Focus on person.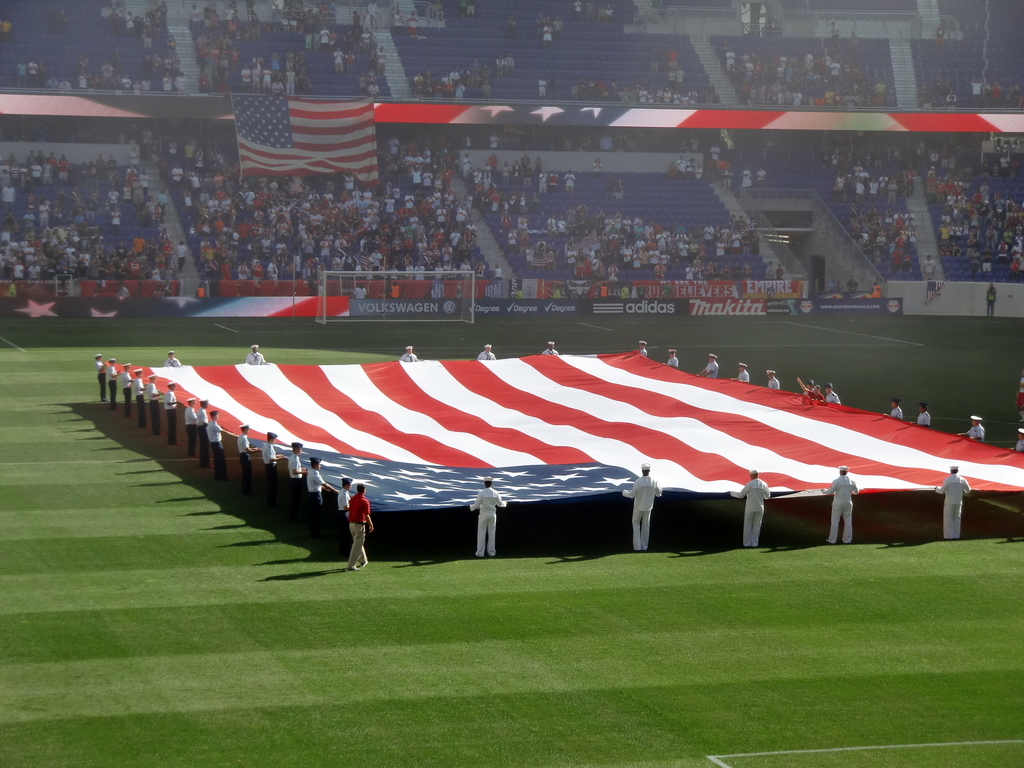
Focused at [1011, 426, 1023, 455].
